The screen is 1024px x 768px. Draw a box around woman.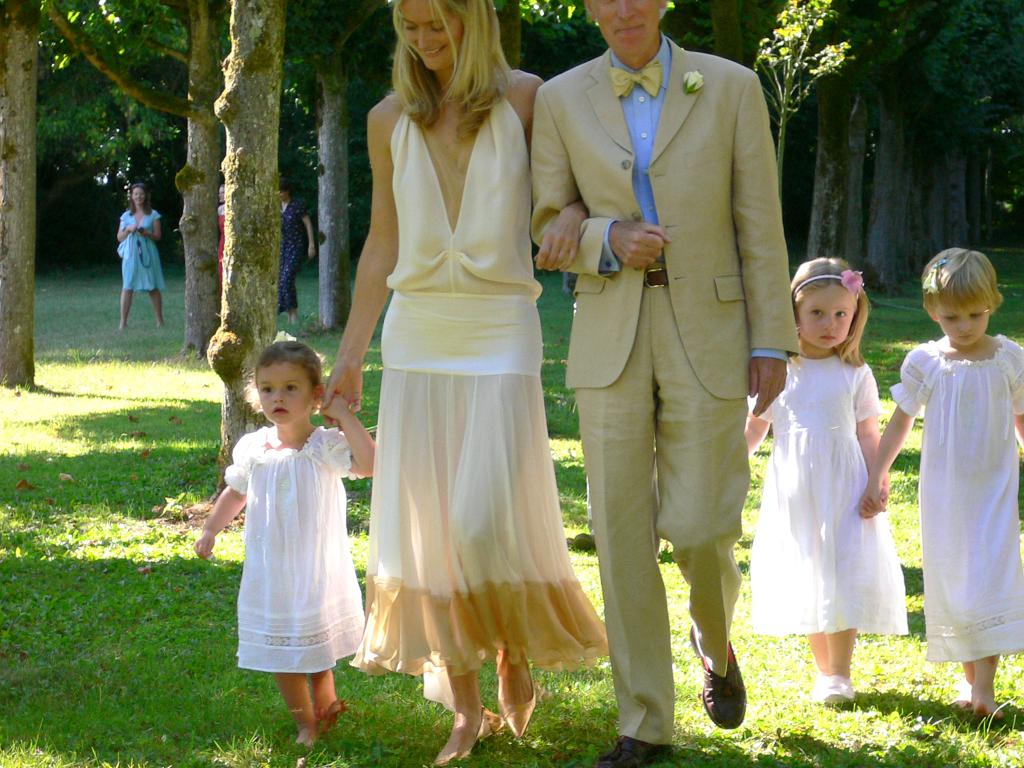
bbox(115, 184, 168, 331).
